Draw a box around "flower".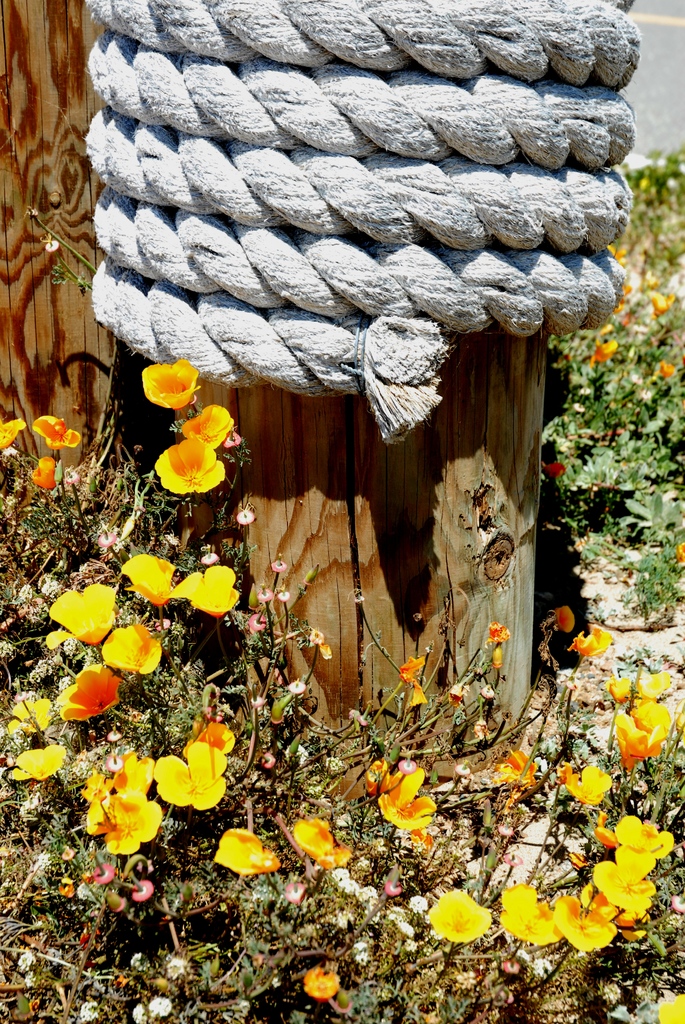
166,957,188,978.
